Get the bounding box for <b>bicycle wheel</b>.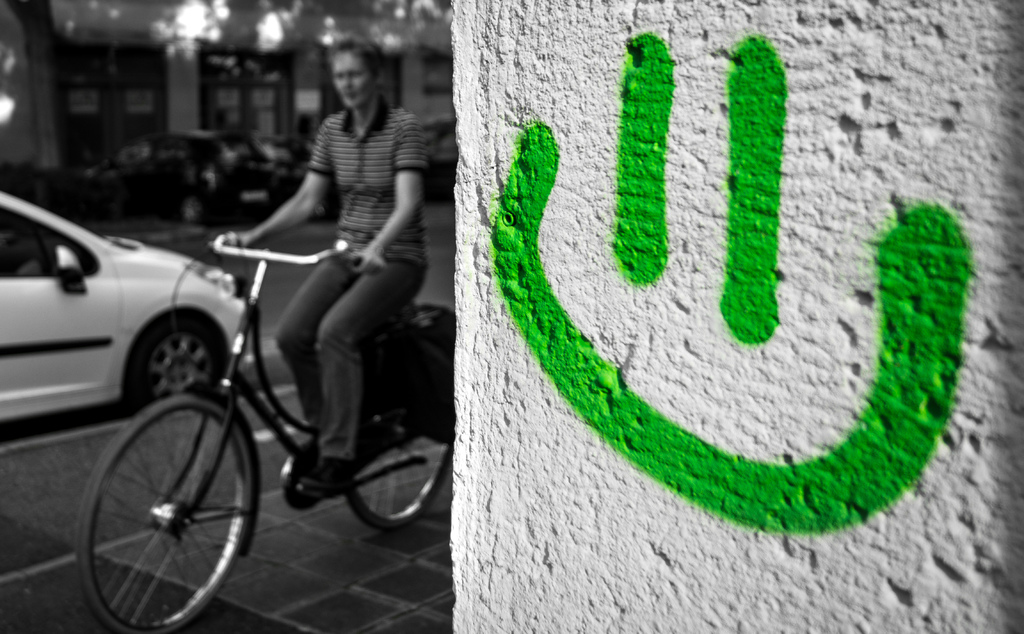
Rect(344, 398, 456, 530).
